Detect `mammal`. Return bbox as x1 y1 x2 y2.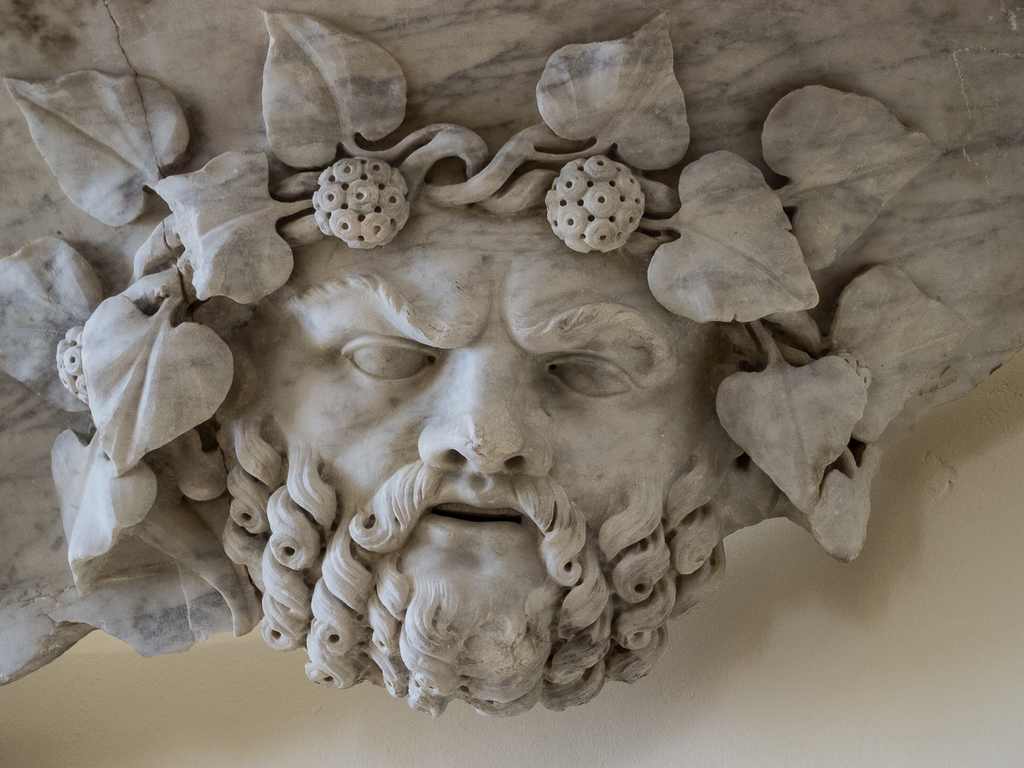
253 241 736 687.
